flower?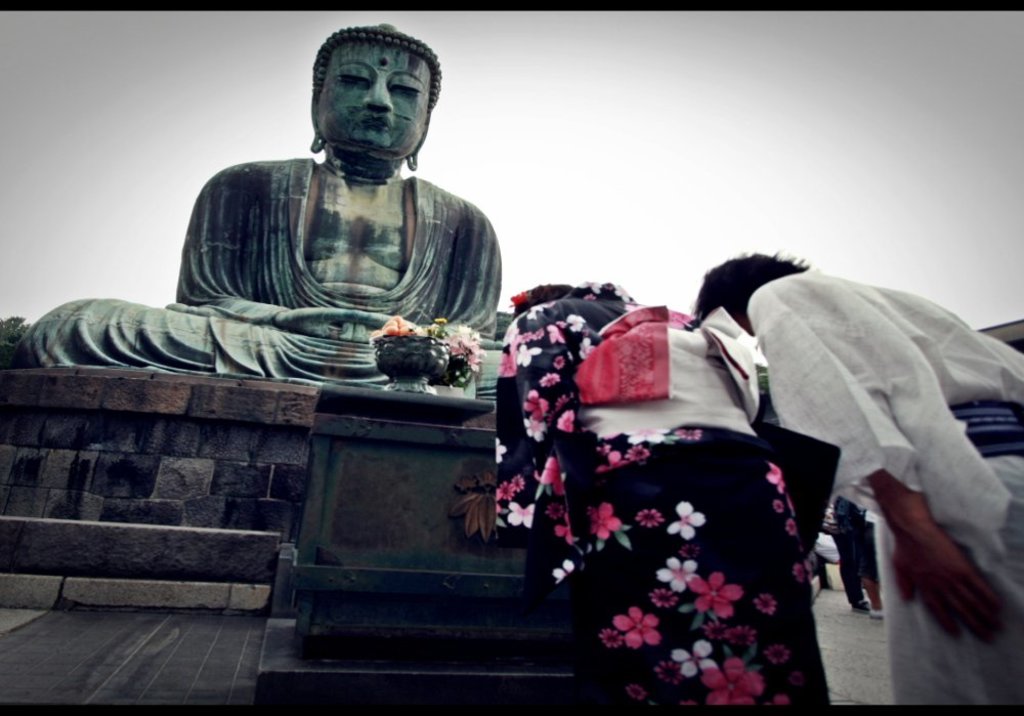
x1=567, y1=307, x2=588, y2=334
